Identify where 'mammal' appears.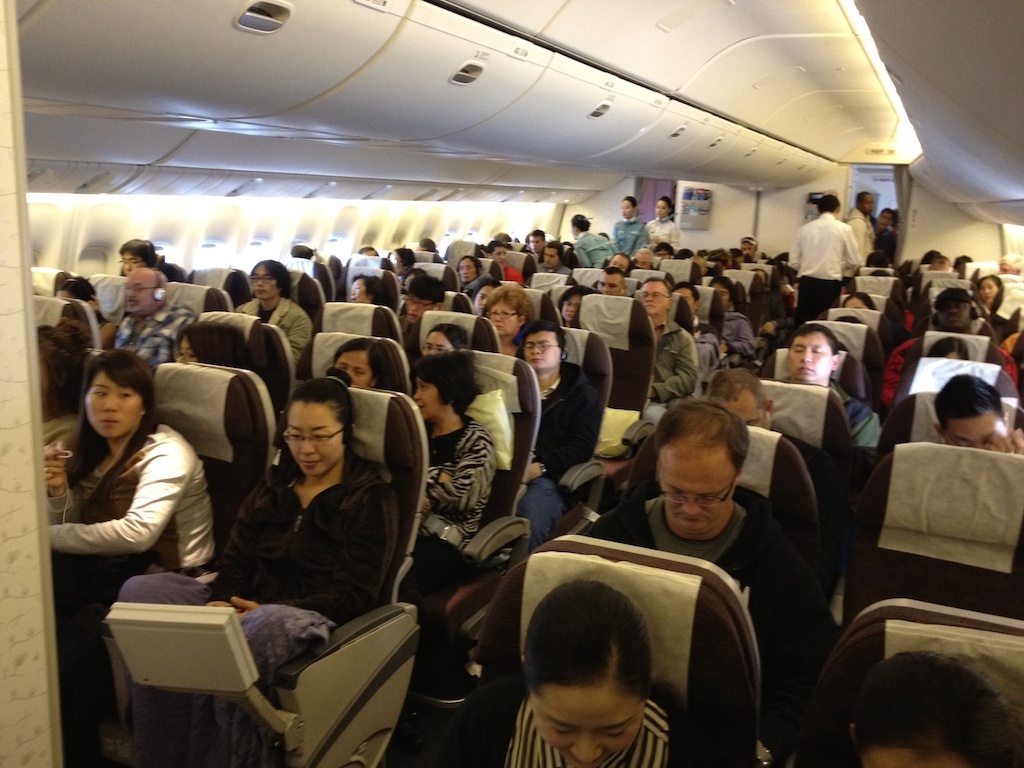
Appears at <region>870, 287, 1002, 409</region>.
